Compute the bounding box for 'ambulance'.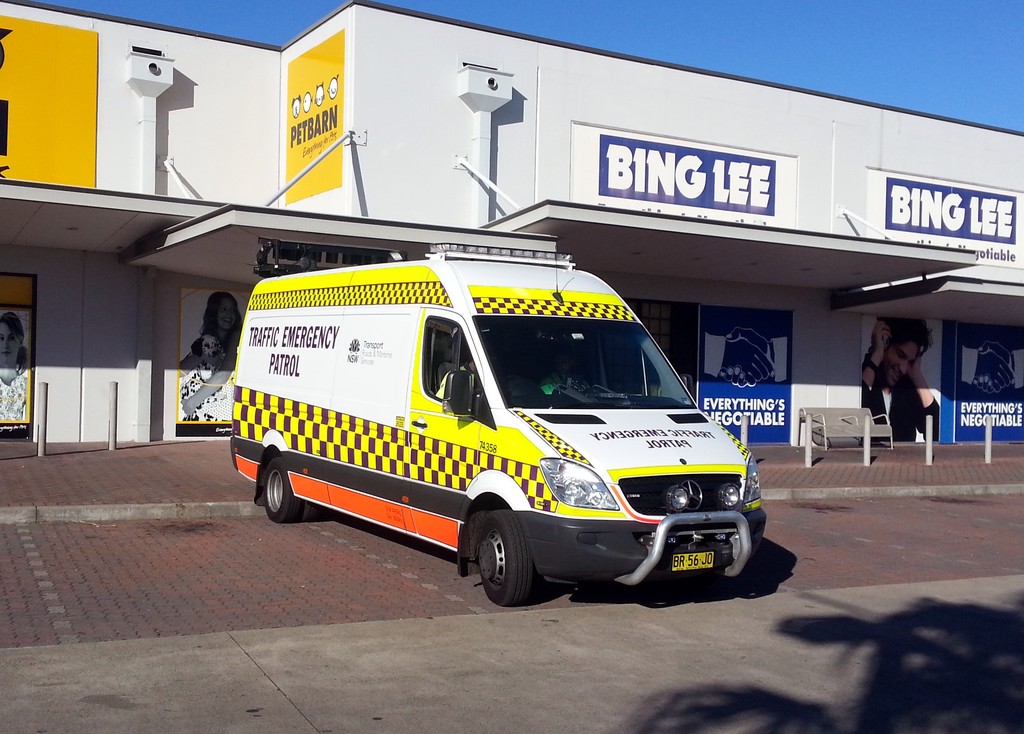
locate(231, 251, 770, 609).
